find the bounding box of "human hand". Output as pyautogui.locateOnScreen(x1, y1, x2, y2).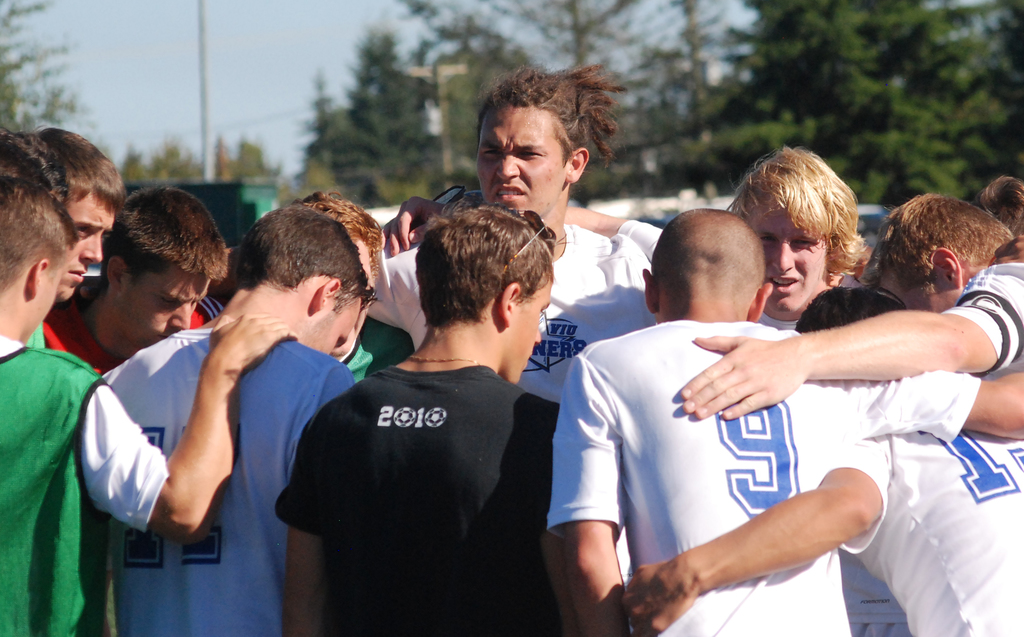
pyautogui.locateOnScreen(620, 555, 701, 636).
